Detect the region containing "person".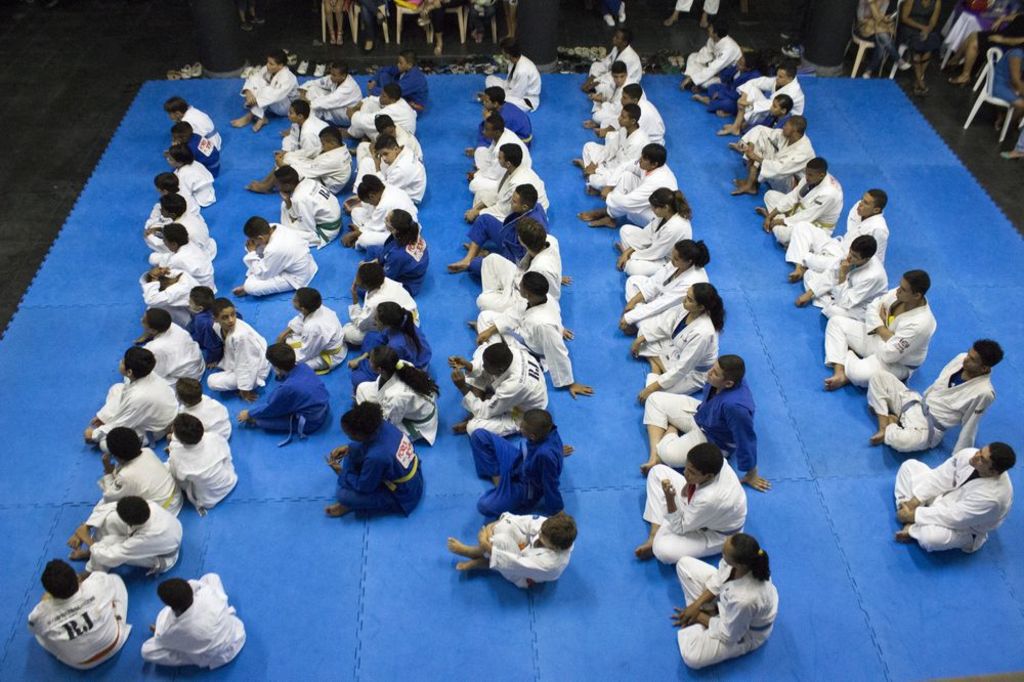
794, 236, 888, 322.
